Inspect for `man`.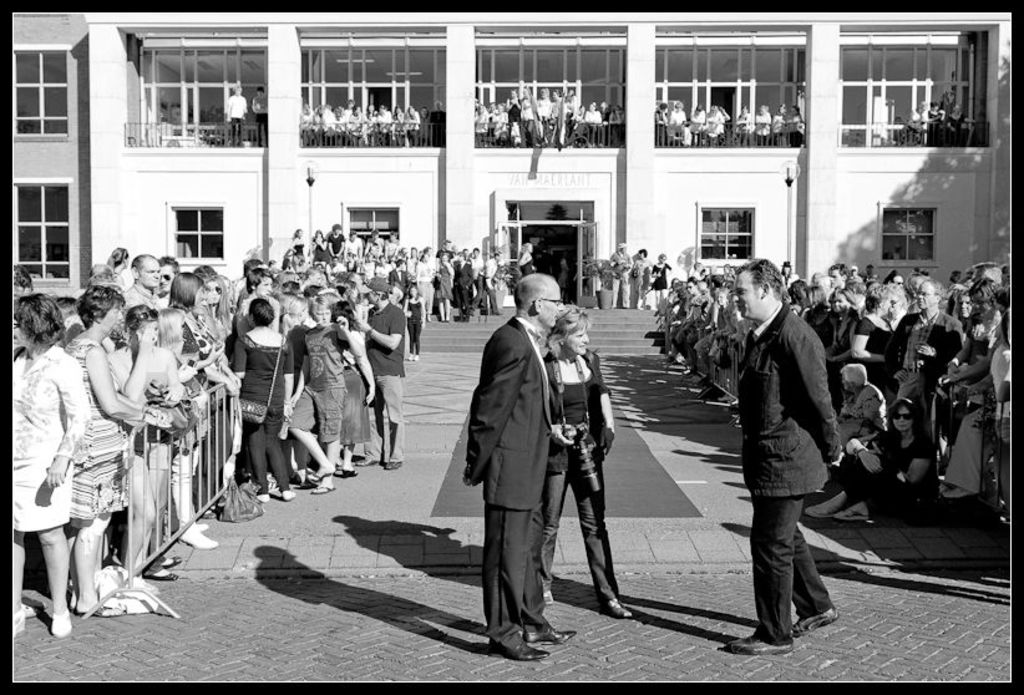
Inspection: [x1=353, y1=278, x2=407, y2=468].
